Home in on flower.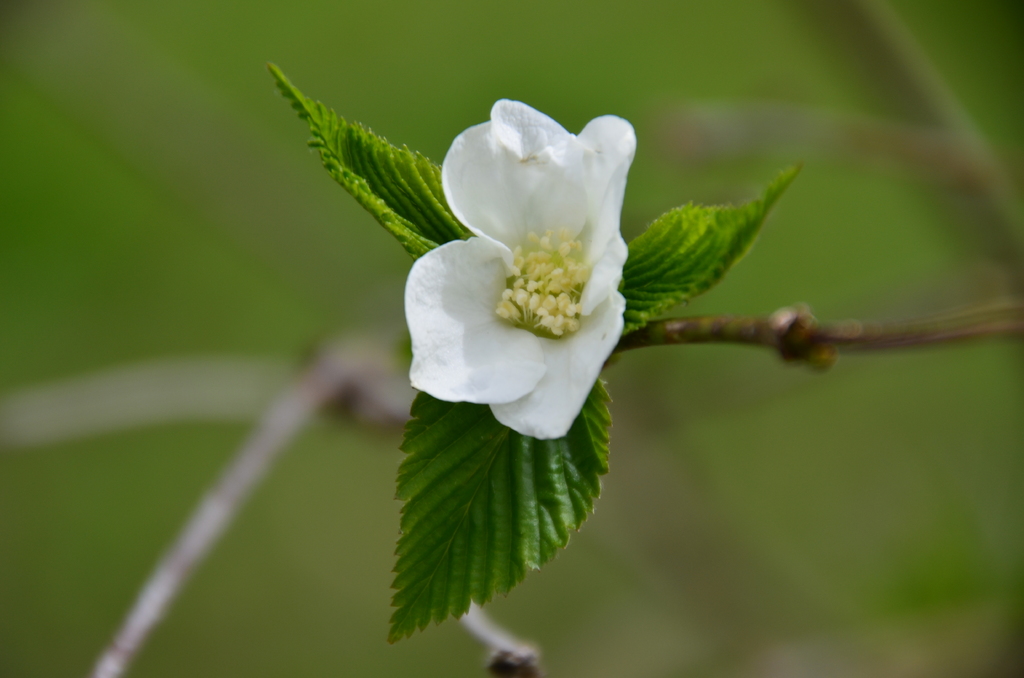
Homed in at <bbox>398, 106, 644, 461</bbox>.
